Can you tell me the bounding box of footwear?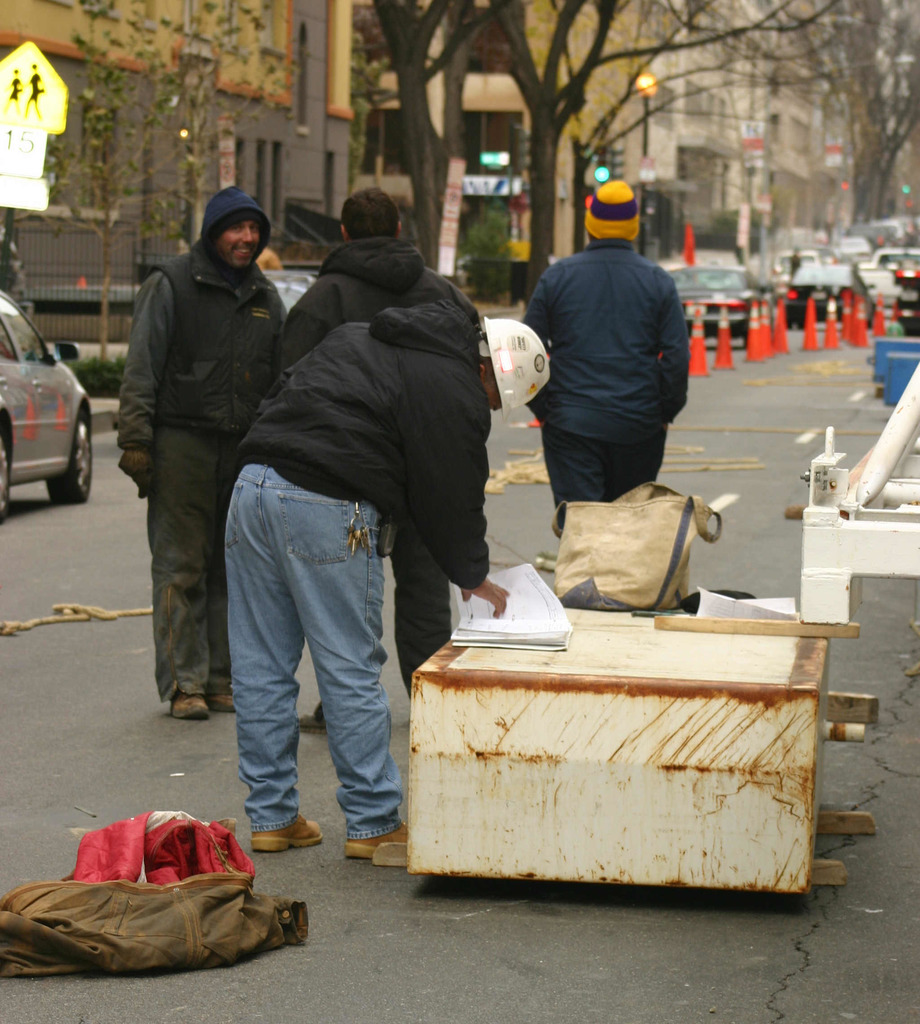
Rect(175, 685, 209, 717).
